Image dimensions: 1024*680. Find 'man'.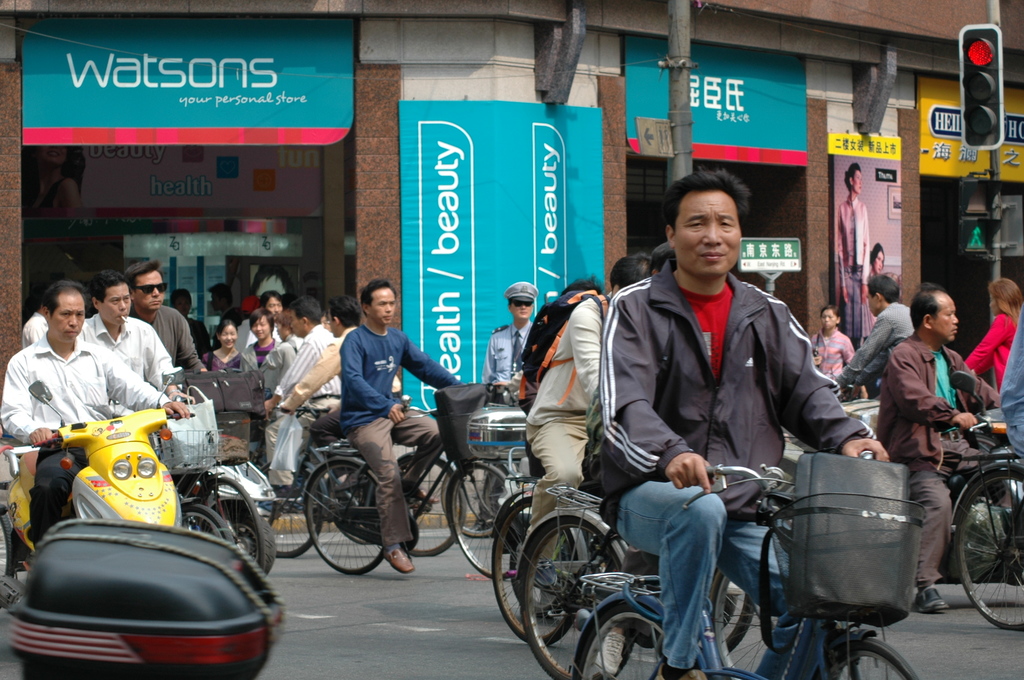
588,166,854,672.
